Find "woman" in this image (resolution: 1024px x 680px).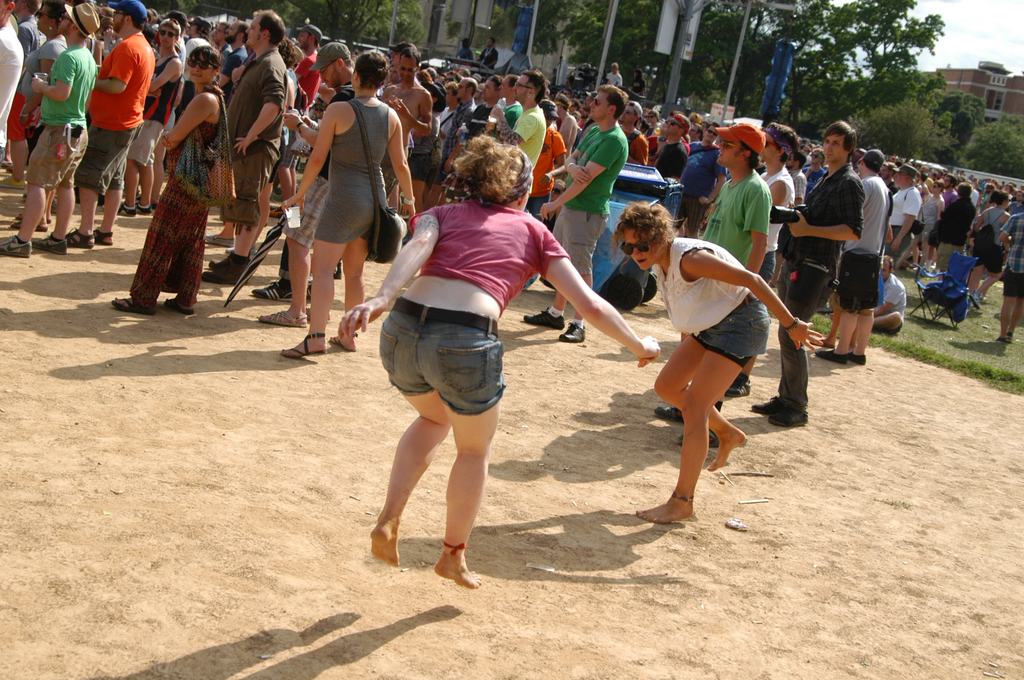
<region>332, 129, 658, 592</region>.
